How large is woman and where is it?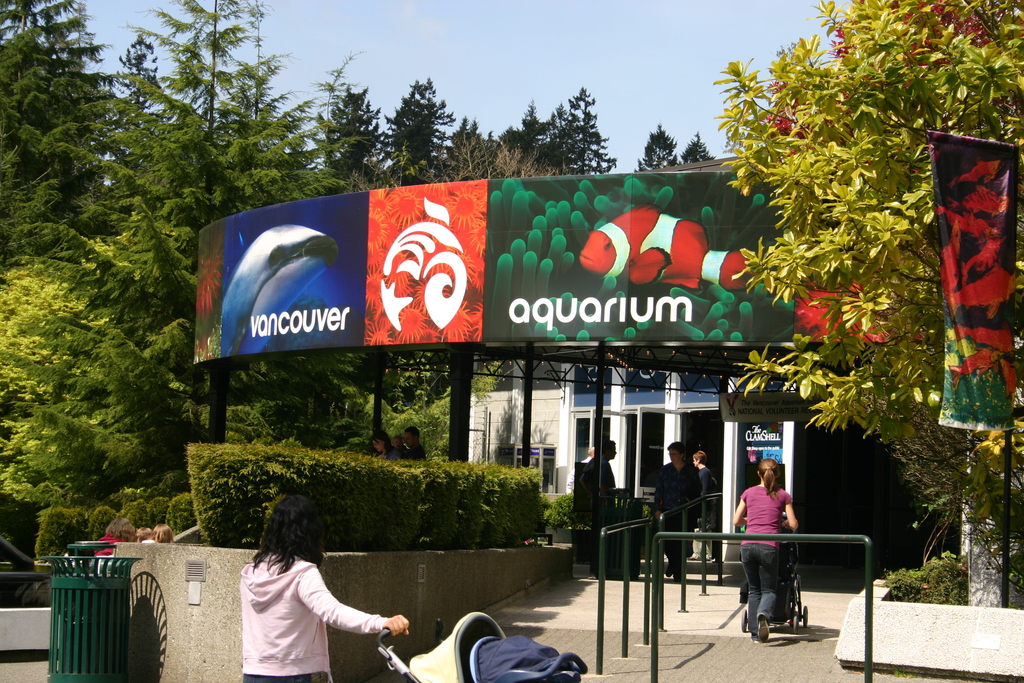
Bounding box: pyautogui.locateOnScreen(739, 448, 821, 647).
